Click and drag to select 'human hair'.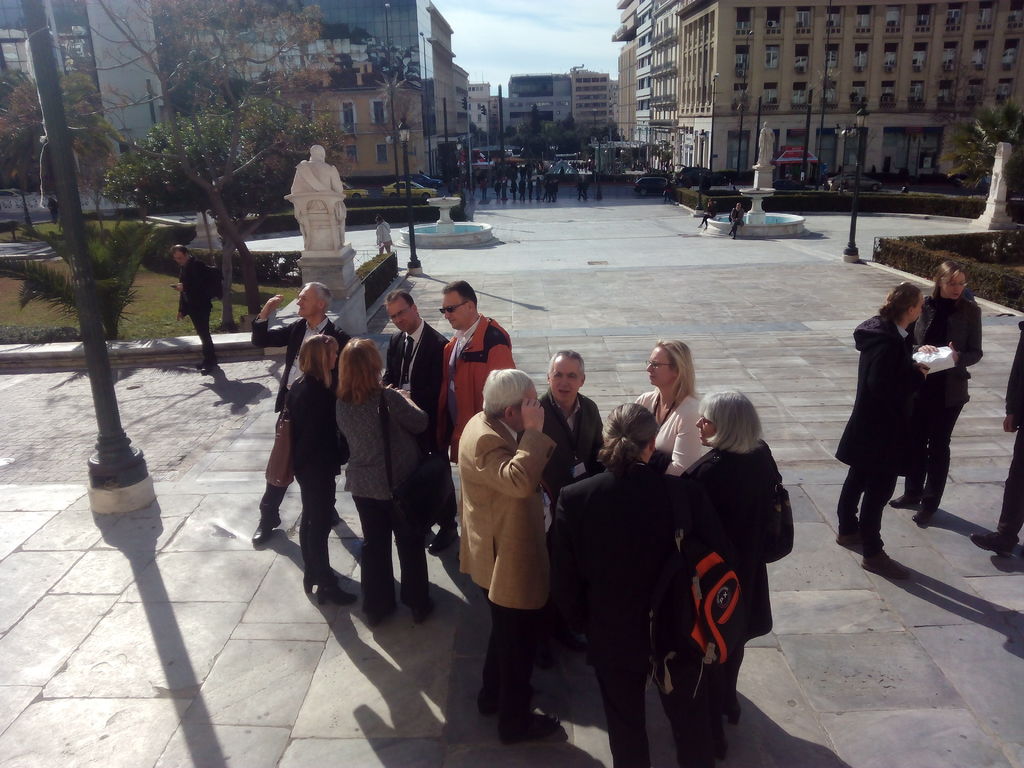
Selection: box=[547, 348, 586, 381].
